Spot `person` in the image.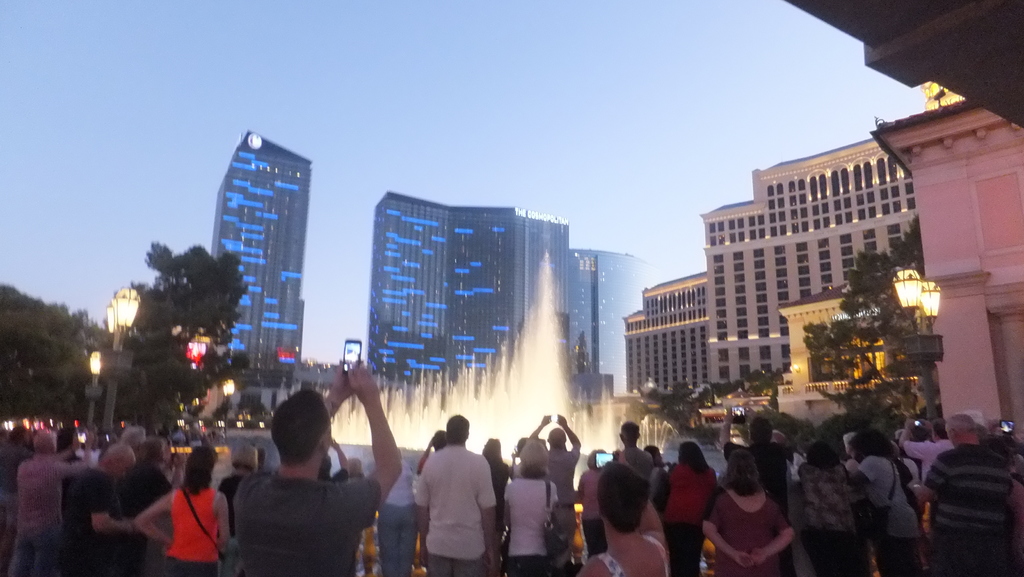
`person` found at left=573, top=448, right=672, bottom=576.
